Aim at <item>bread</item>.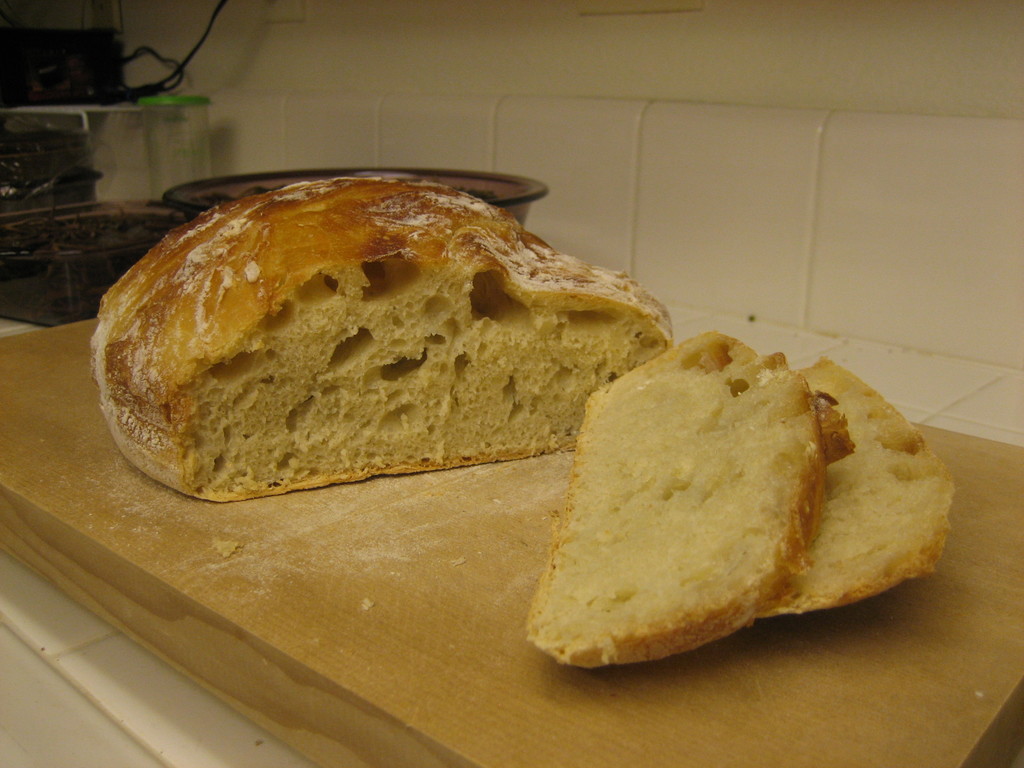
Aimed at box=[756, 355, 954, 621].
